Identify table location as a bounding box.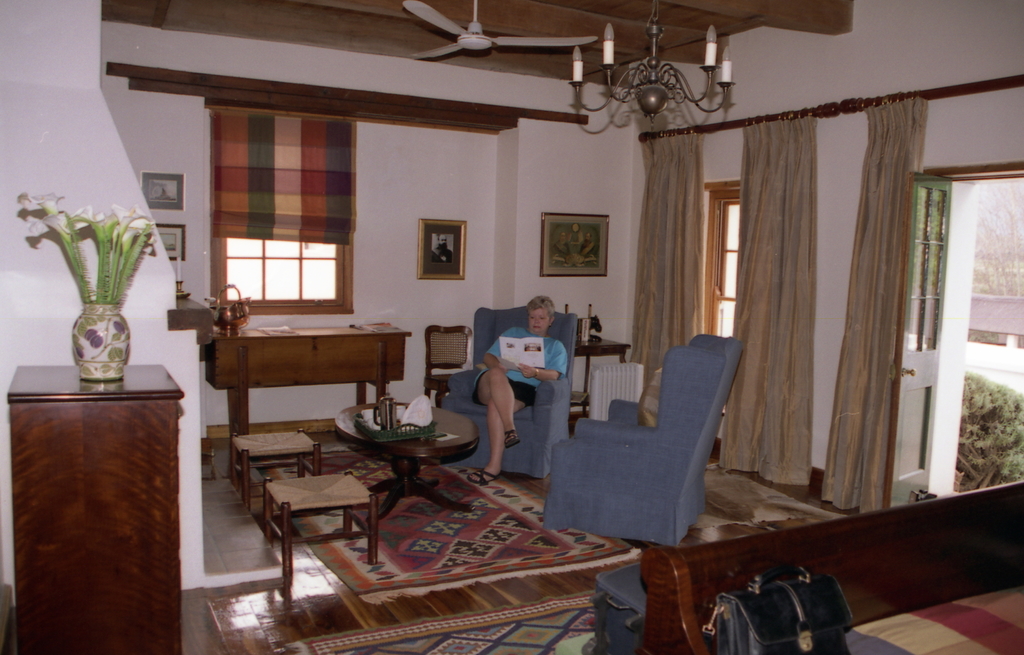
[x1=207, y1=320, x2=416, y2=470].
